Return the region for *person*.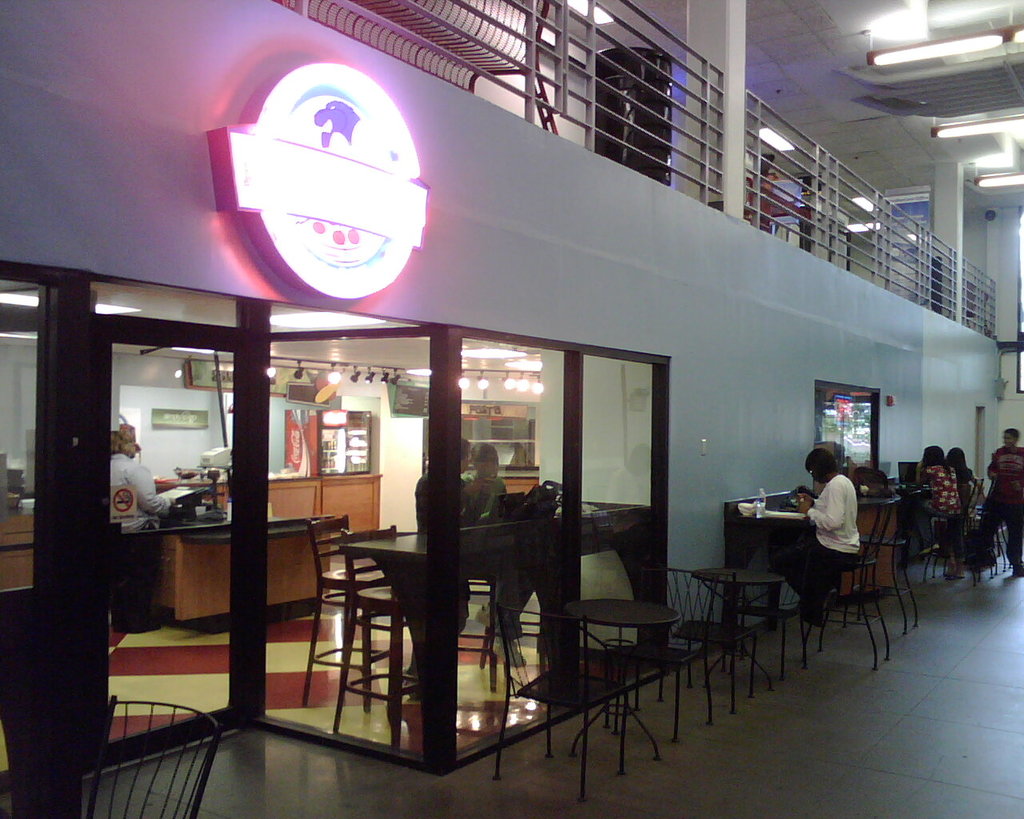
(left=405, top=438, right=494, bottom=701).
